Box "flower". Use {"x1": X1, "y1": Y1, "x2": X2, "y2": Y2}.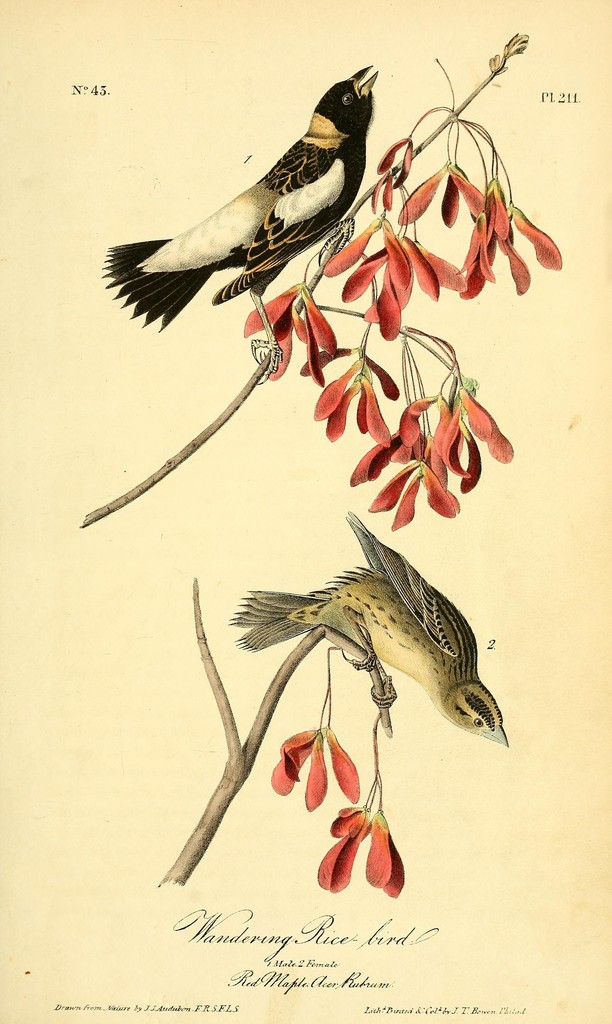
{"x1": 320, "y1": 796, "x2": 411, "y2": 883}.
